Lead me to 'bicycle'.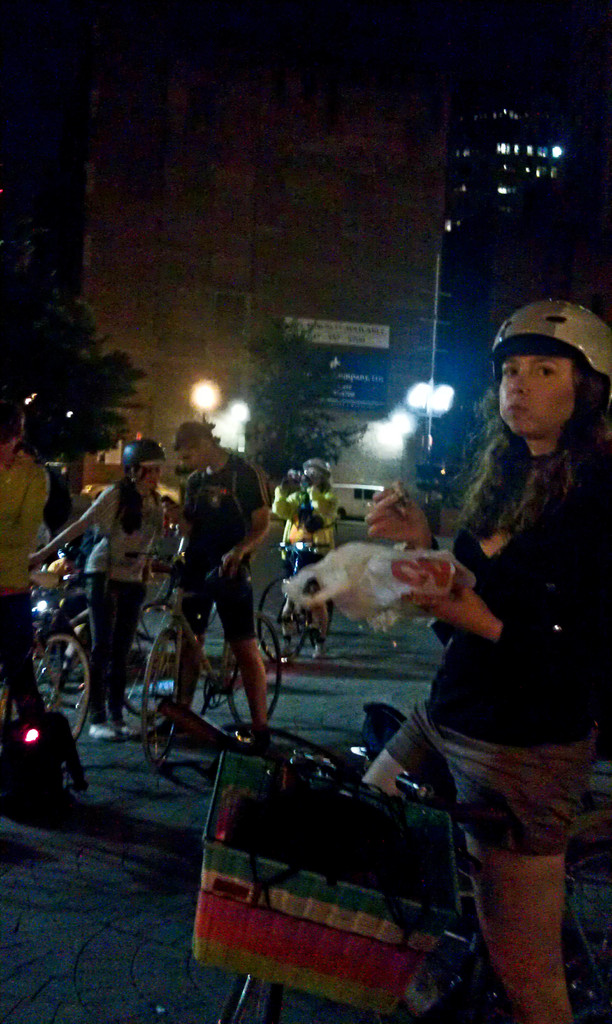
Lead to bbox=(255, 538, 334, 667).
